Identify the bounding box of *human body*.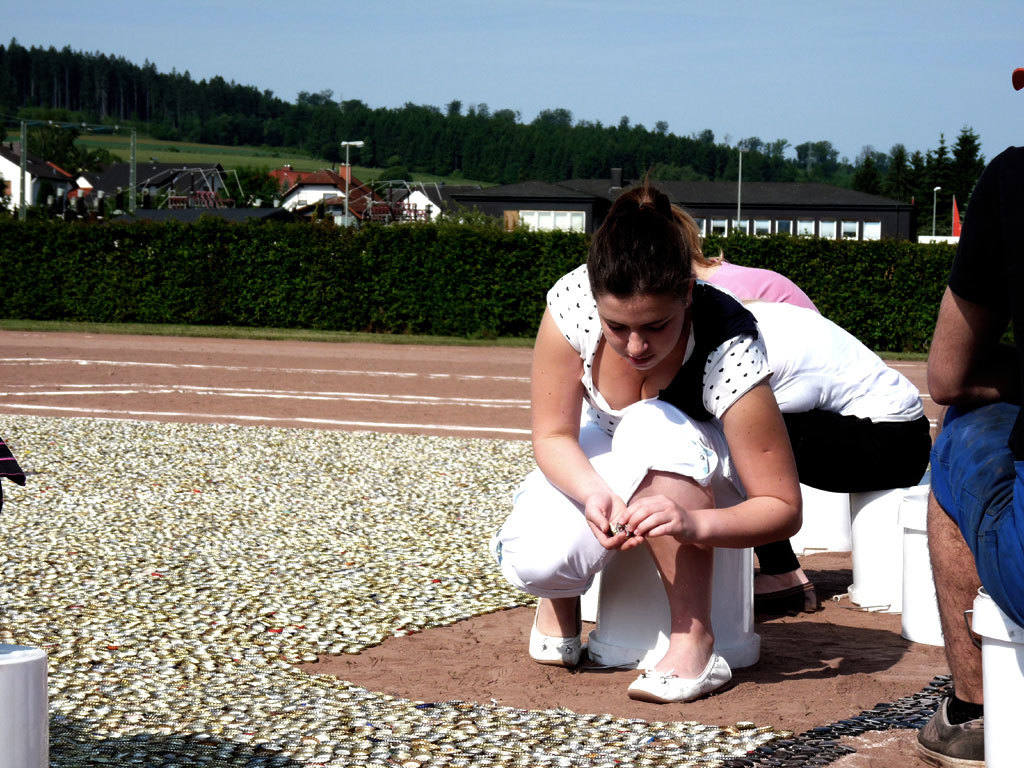
detection(523, 224, 829, 706).
